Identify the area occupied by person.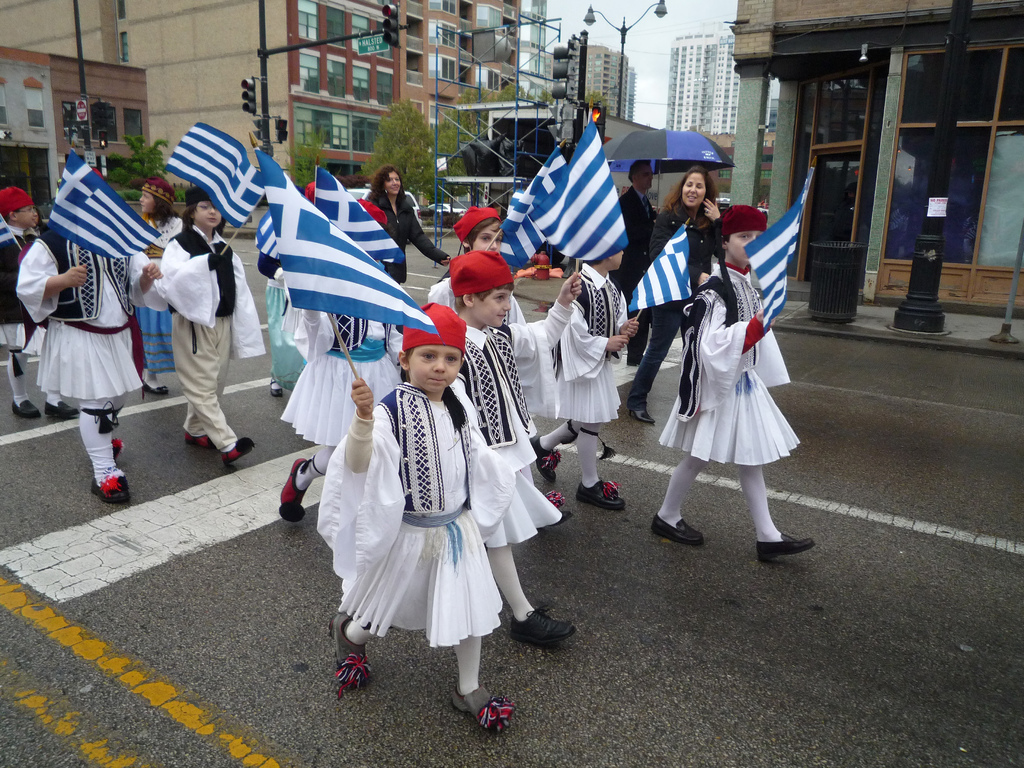
Area: 652/200/812/560.
